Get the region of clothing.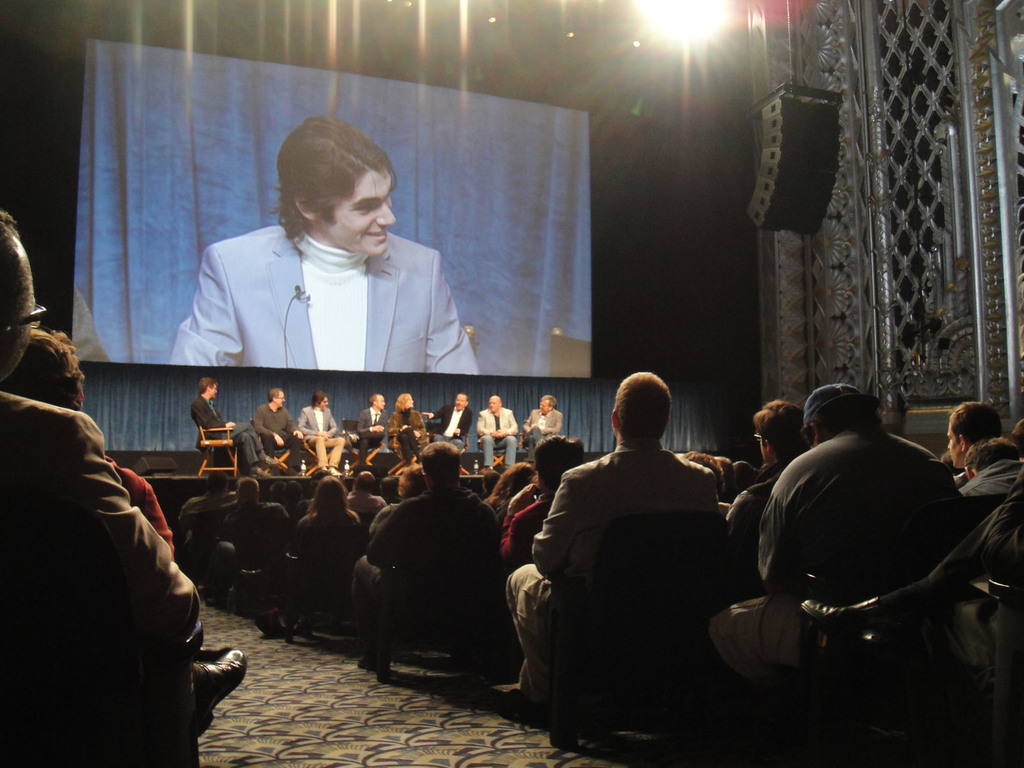
locate(753, 401, 1005, 700).
